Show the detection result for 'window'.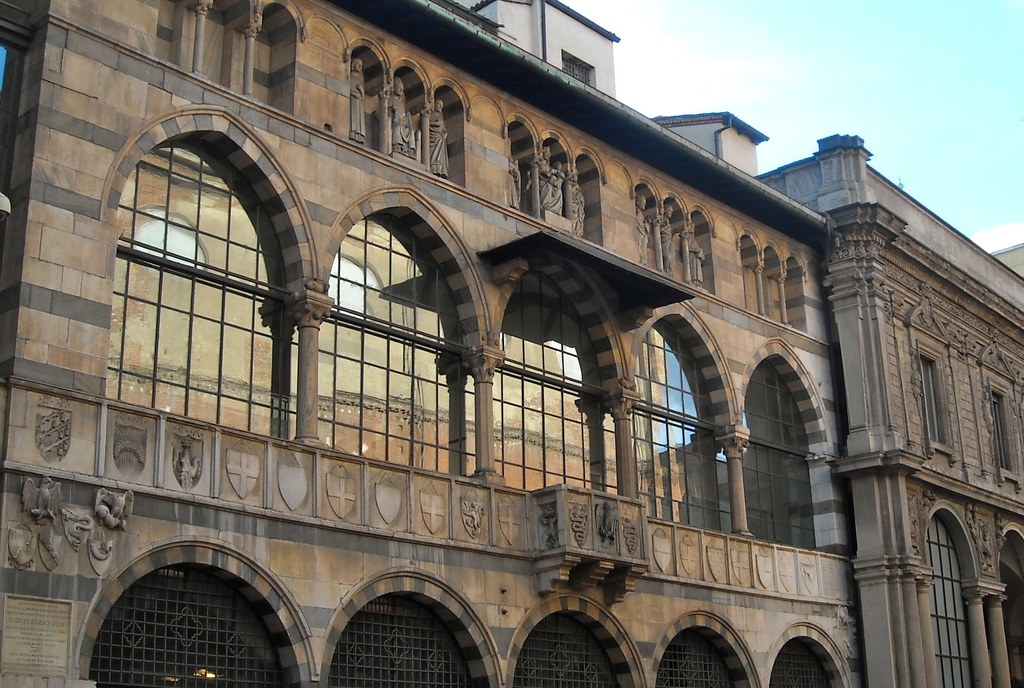
[629,185,714,286].
